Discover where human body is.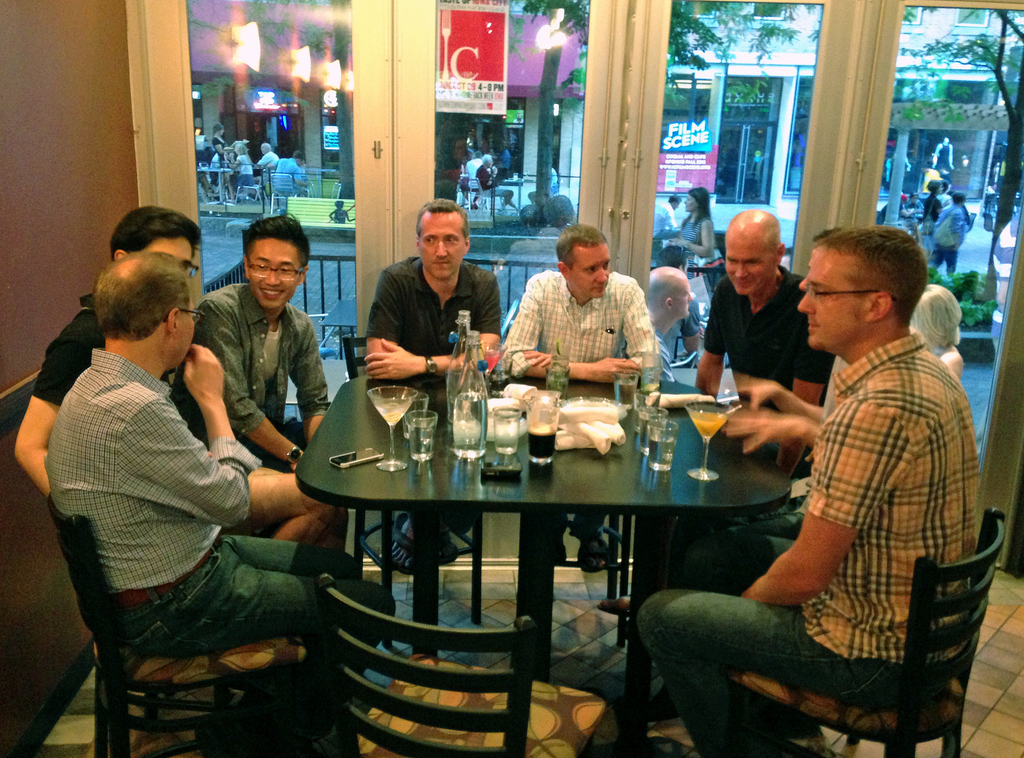
Discovered at left=913, top=283, right=962, bottom=380.
